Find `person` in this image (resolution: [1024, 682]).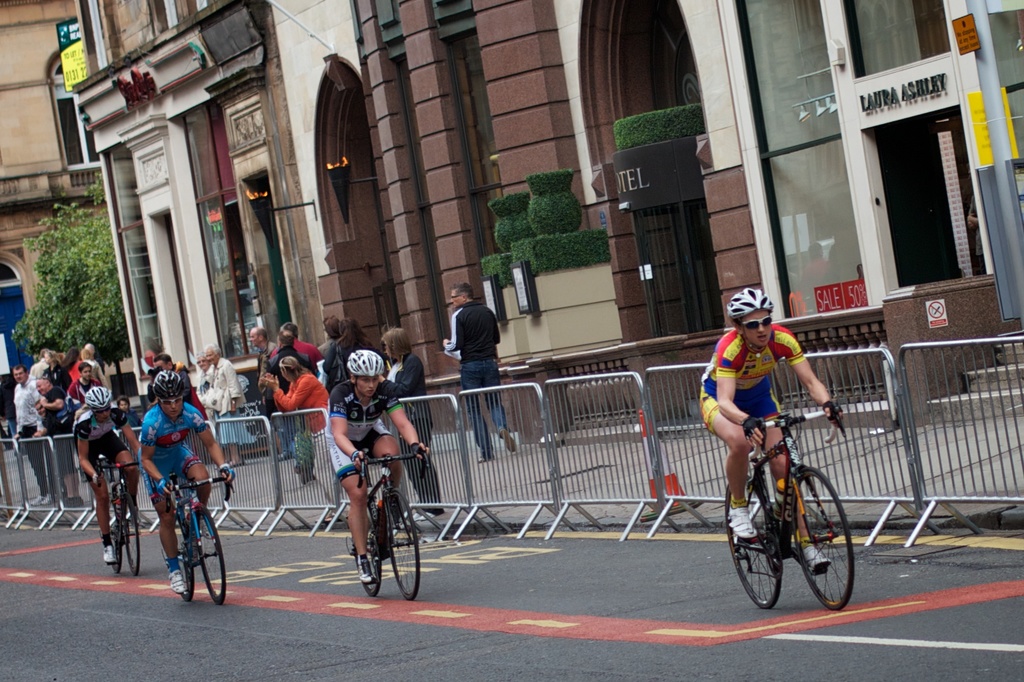
detection(687, 288, 843, 571).
